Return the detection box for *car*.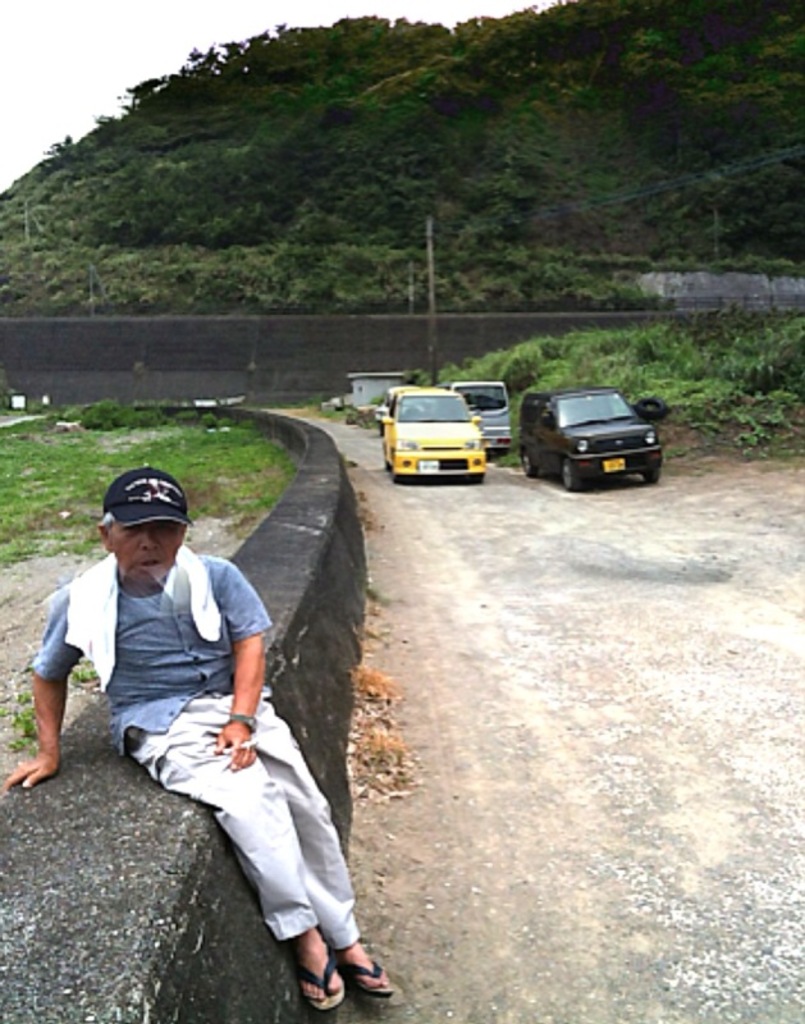
region(452, 379, 522, 451).
